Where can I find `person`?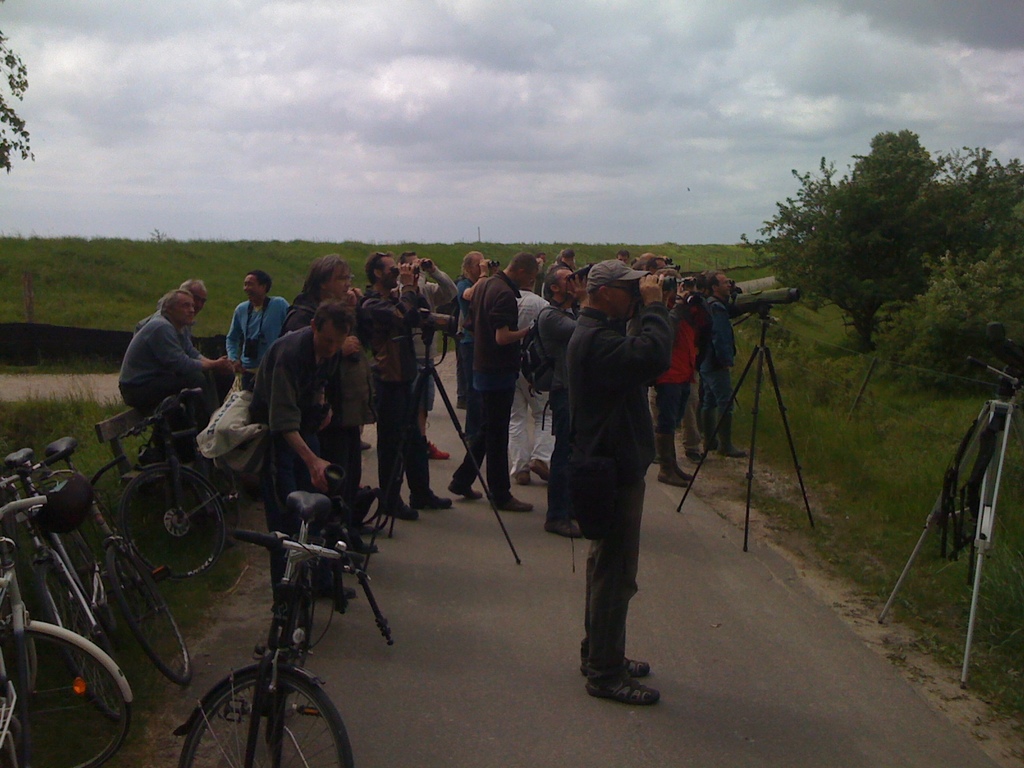
You can find it at {"left": 133, "top": 275, "right": 224, "bottom": 378}.
